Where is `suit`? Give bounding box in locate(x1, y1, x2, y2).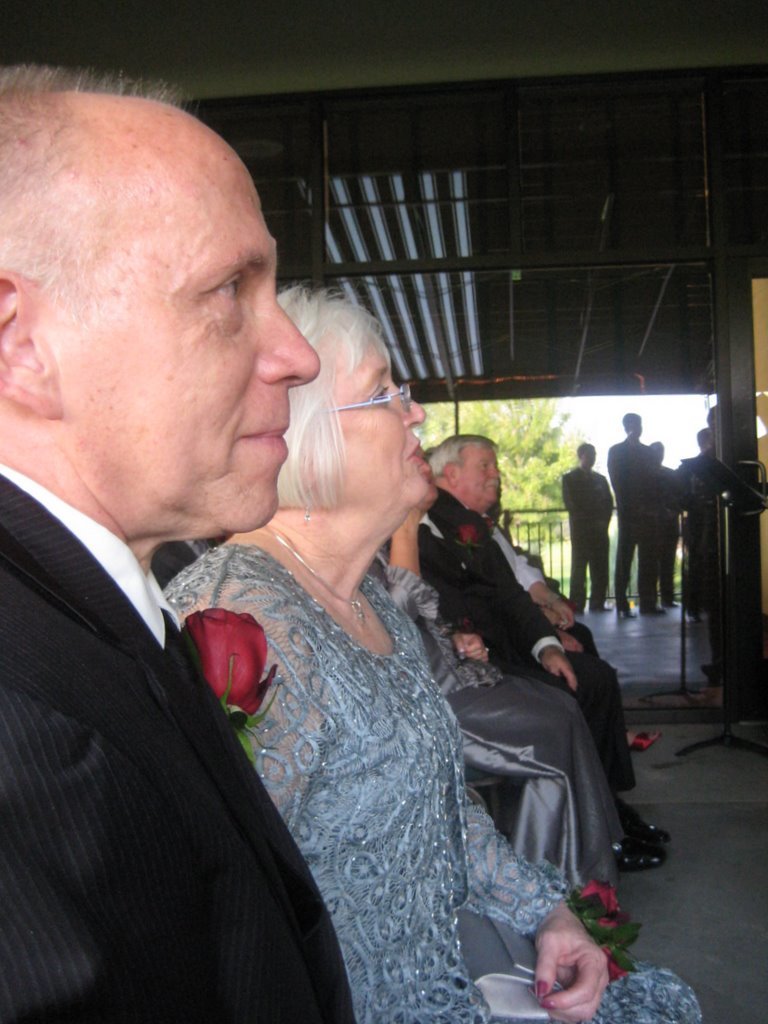
locate(3, 334, 316, 1023).
